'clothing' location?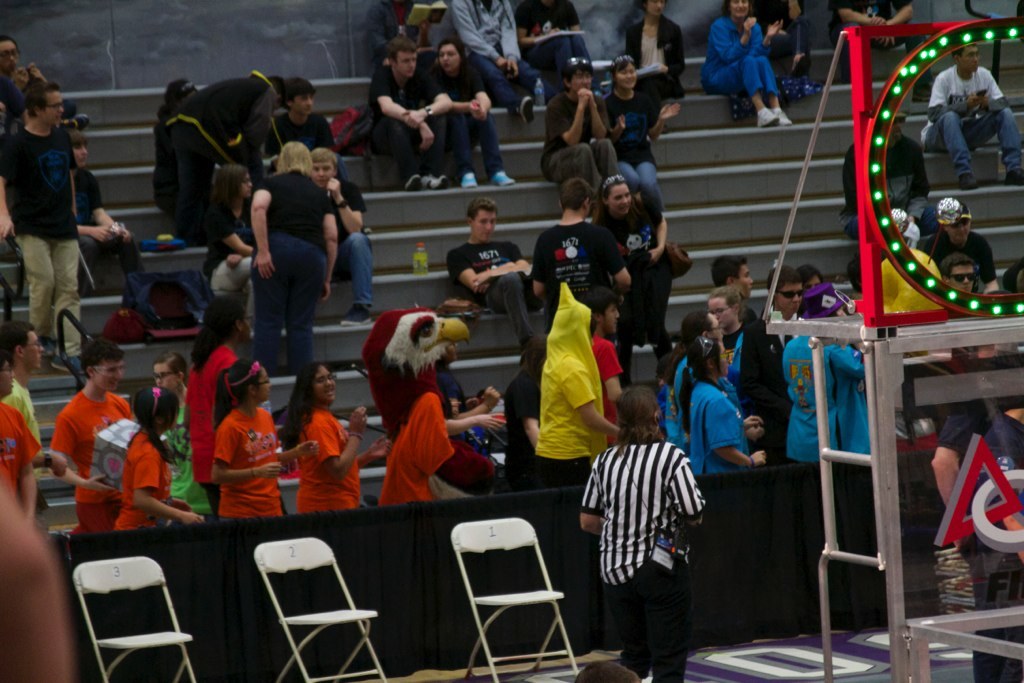
left=266, top=108, right=336, bottom=148
